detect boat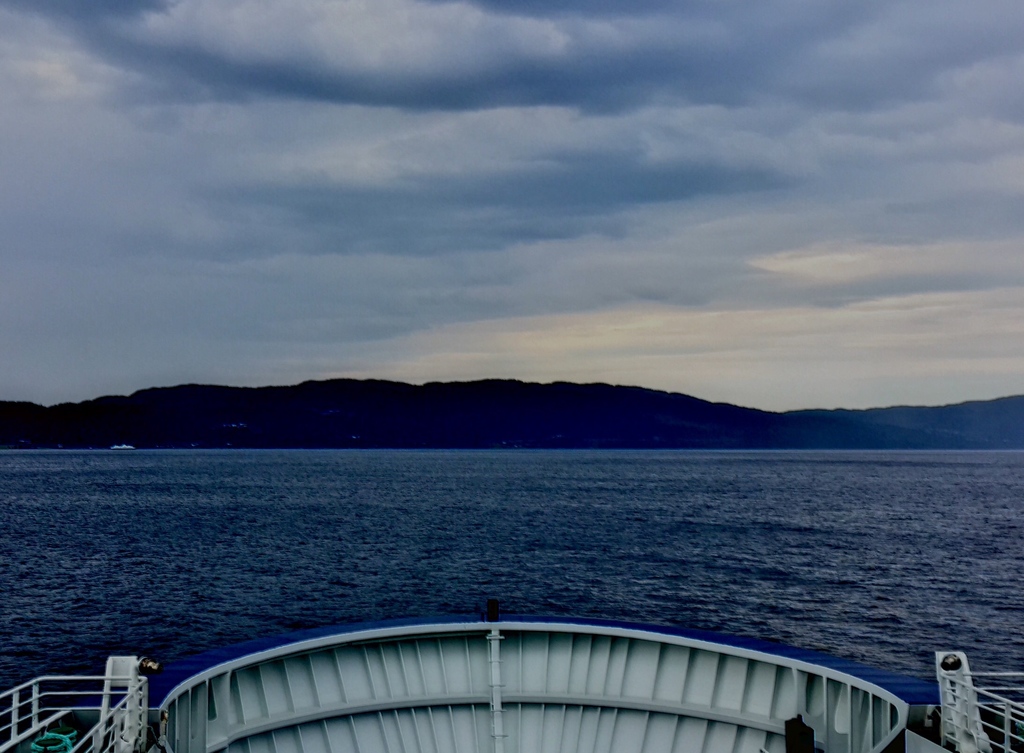
[0,612,1023,752]
